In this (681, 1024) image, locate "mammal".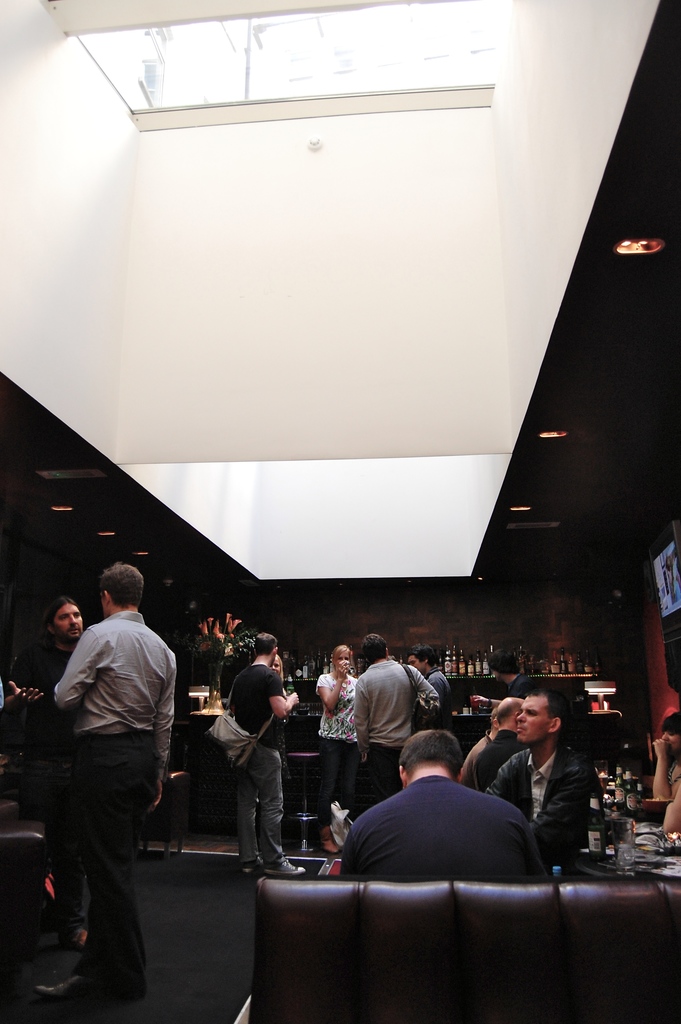
Bounding box: 316:639:364:856.
